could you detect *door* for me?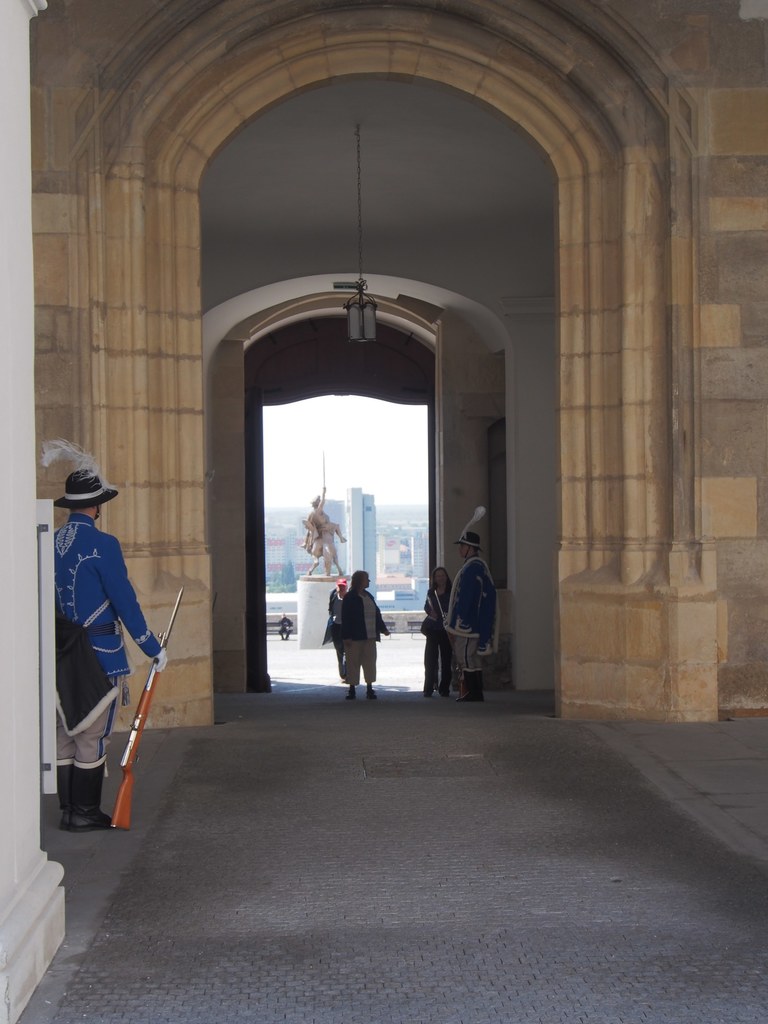
Detection result: [x1=230, y1=326, x2=454, y2=673].
